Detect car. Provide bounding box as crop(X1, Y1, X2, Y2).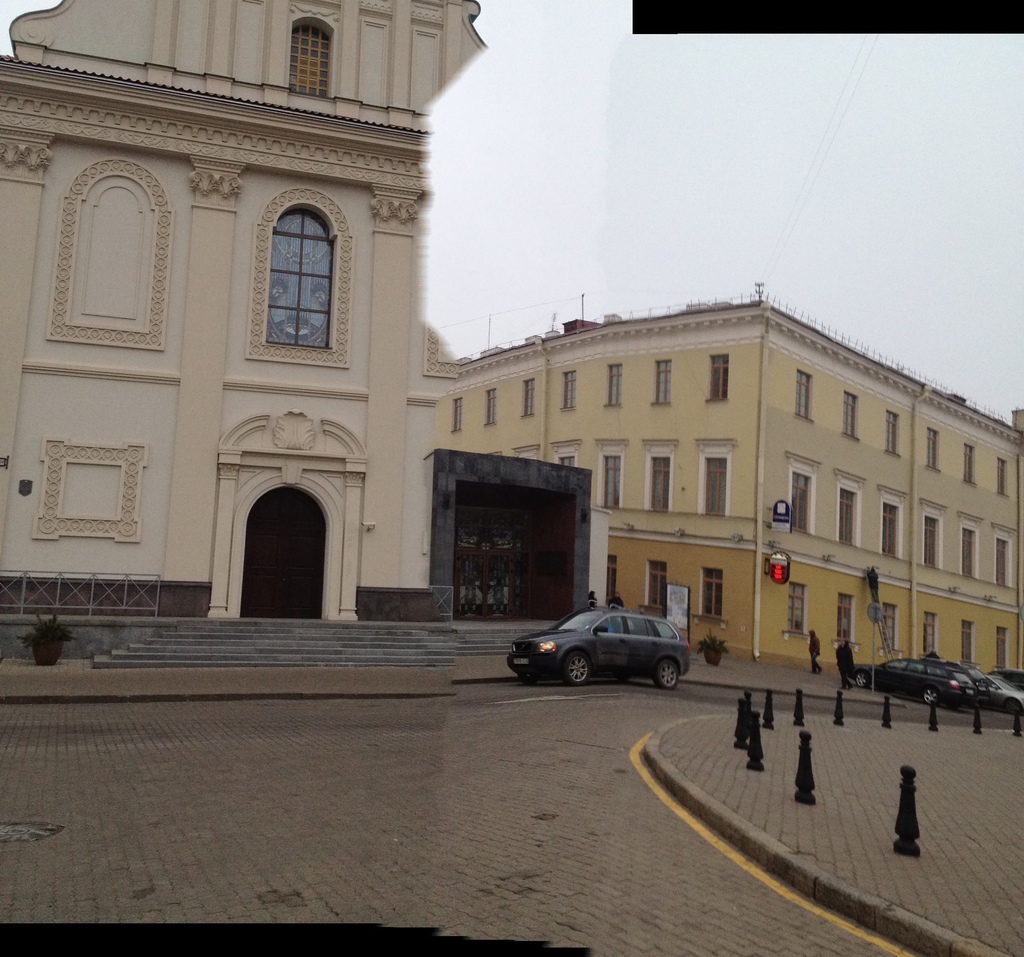
crop(504, 606, 689, 691).
